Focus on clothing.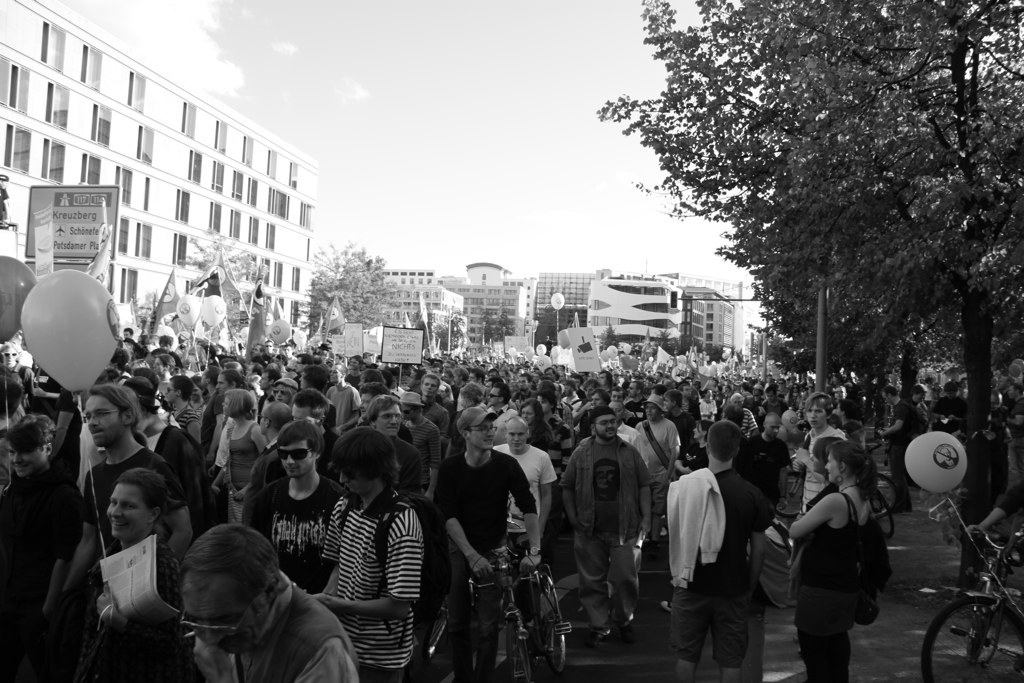
Focused at 453/404/481/448.
